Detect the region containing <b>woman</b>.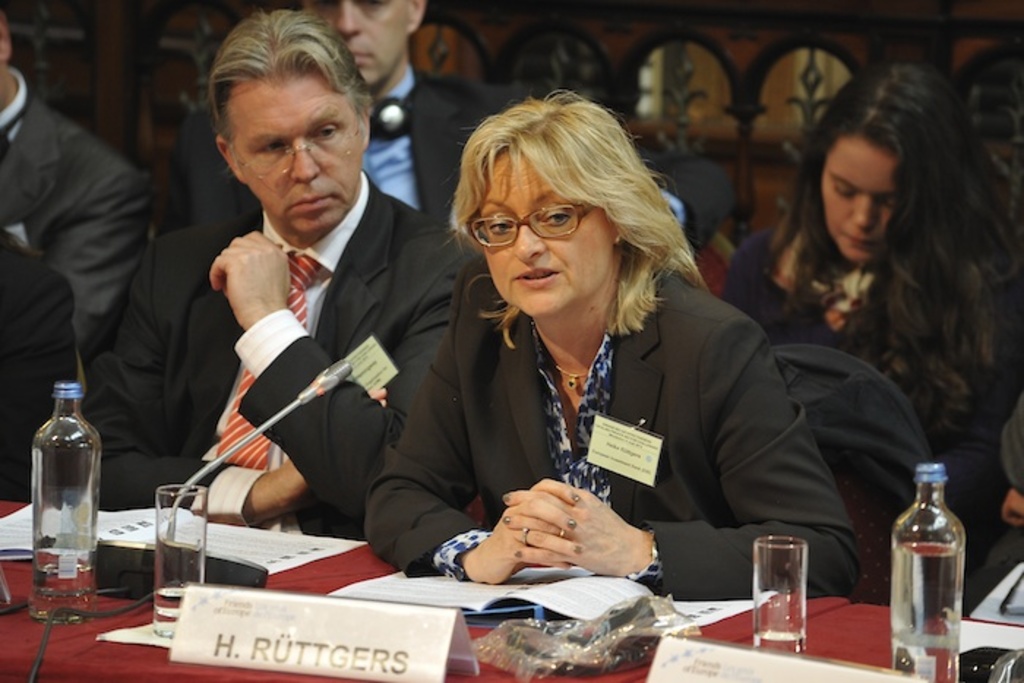
BBox(386, 89, 837, 629).
